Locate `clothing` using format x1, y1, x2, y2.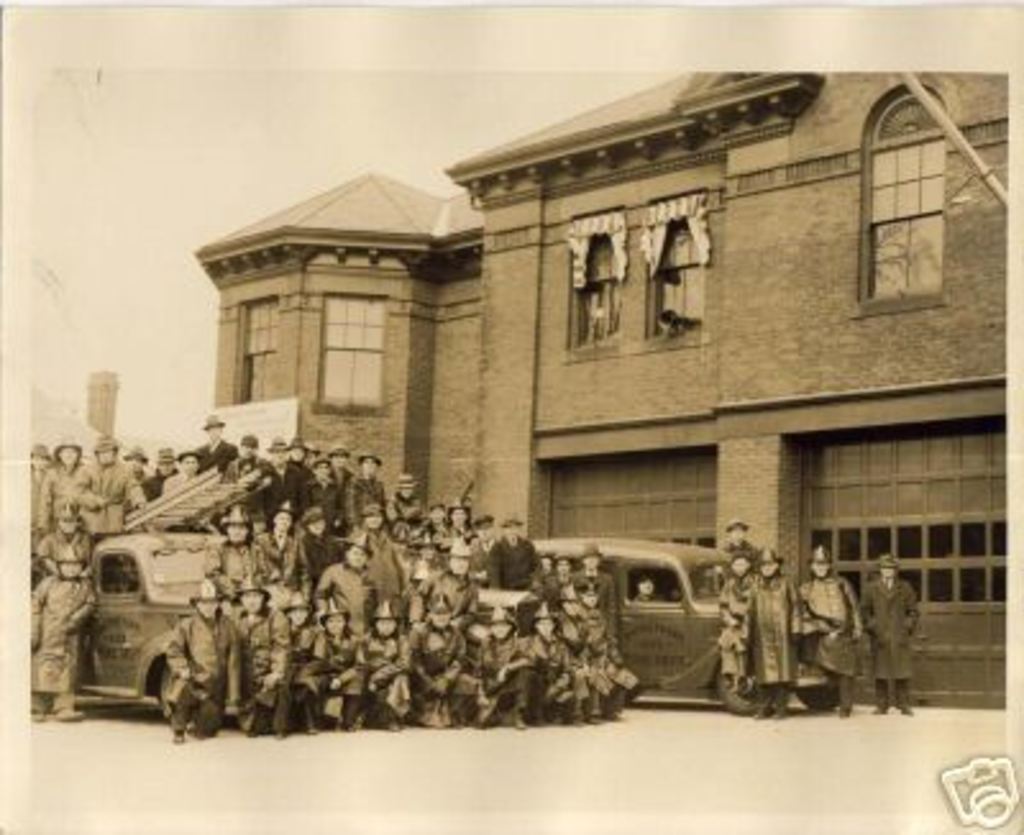
799, 576, 865, 707.
